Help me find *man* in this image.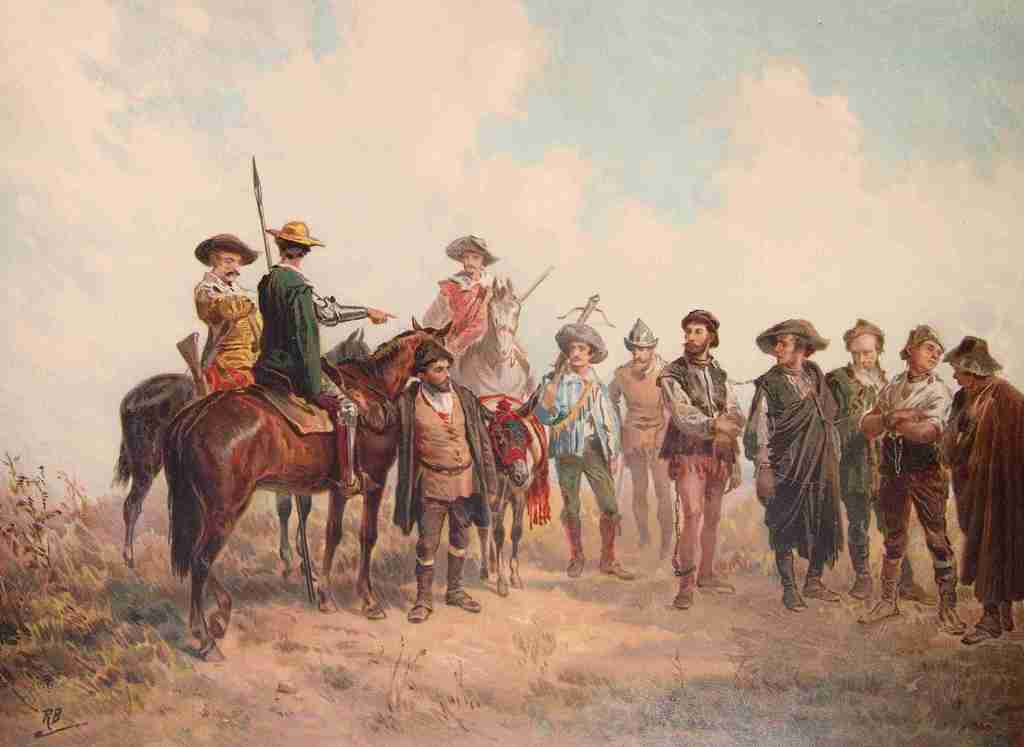
Found it: [412, 234, 505, 394].
